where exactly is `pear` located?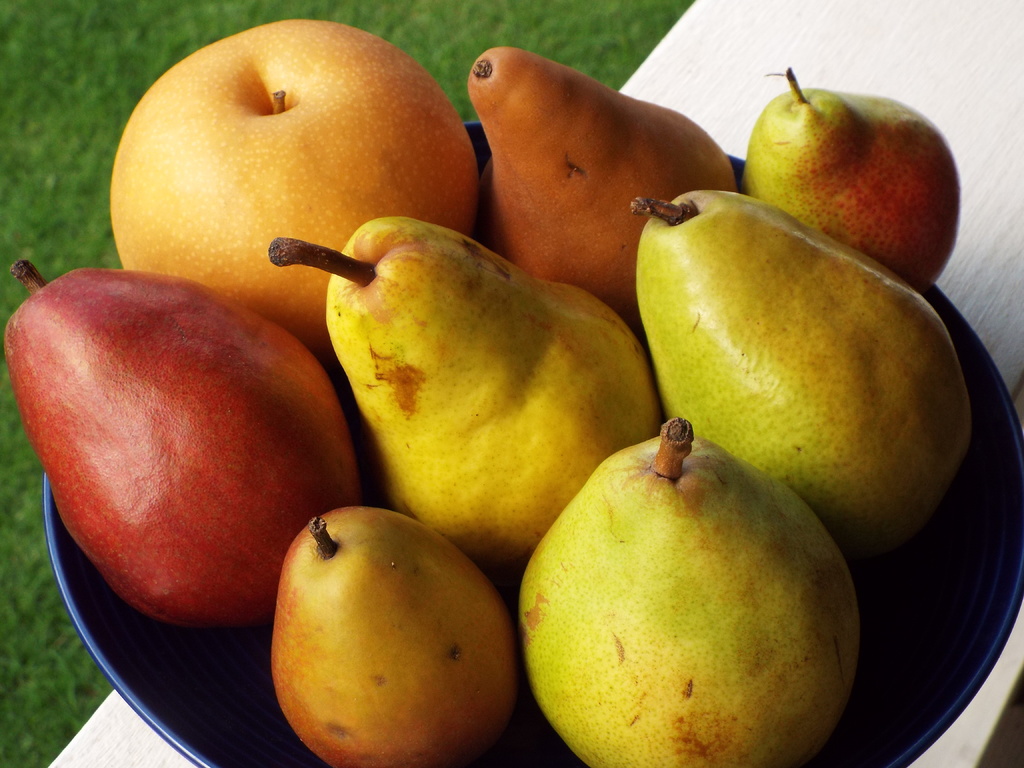
Its bounding box is 1:271:368:628.
